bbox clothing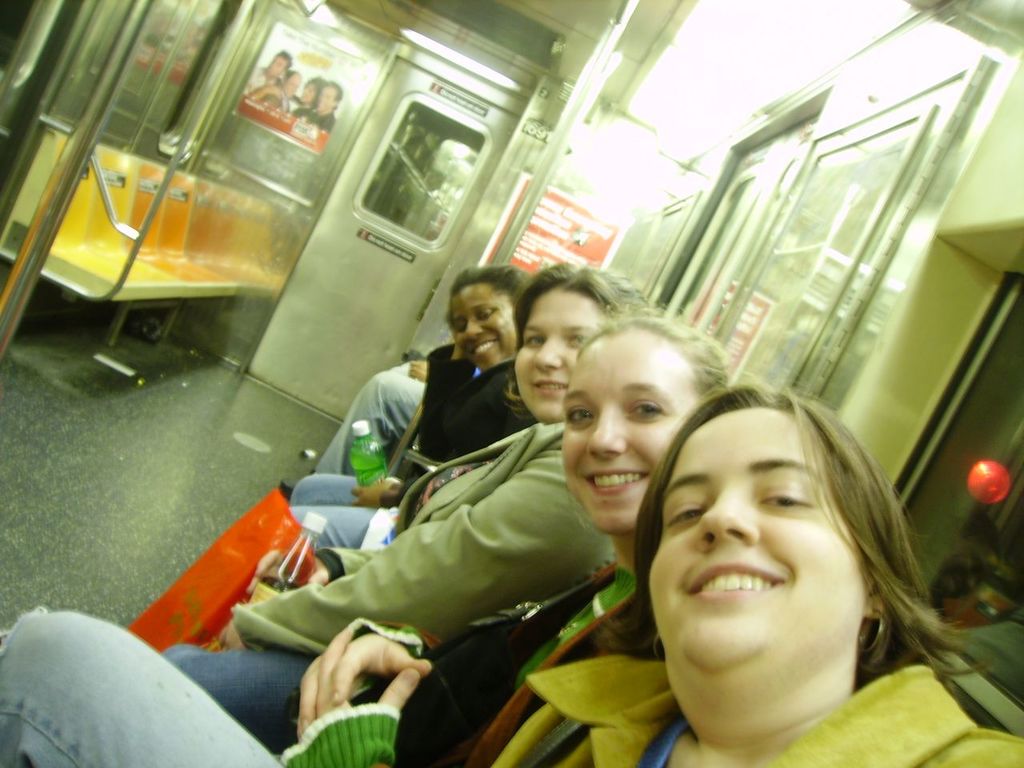
482/662/1023/767
